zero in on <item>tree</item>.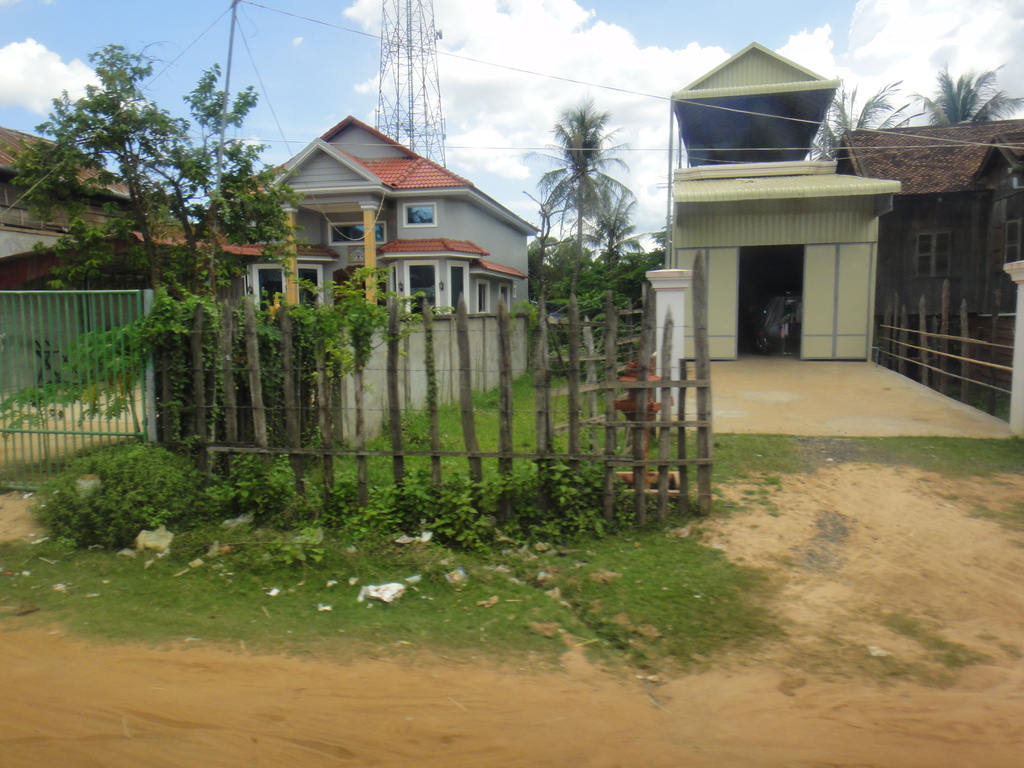
Zeroed in: {"left": 575, "top": 193, "right": 649, "bottom": 274}.
